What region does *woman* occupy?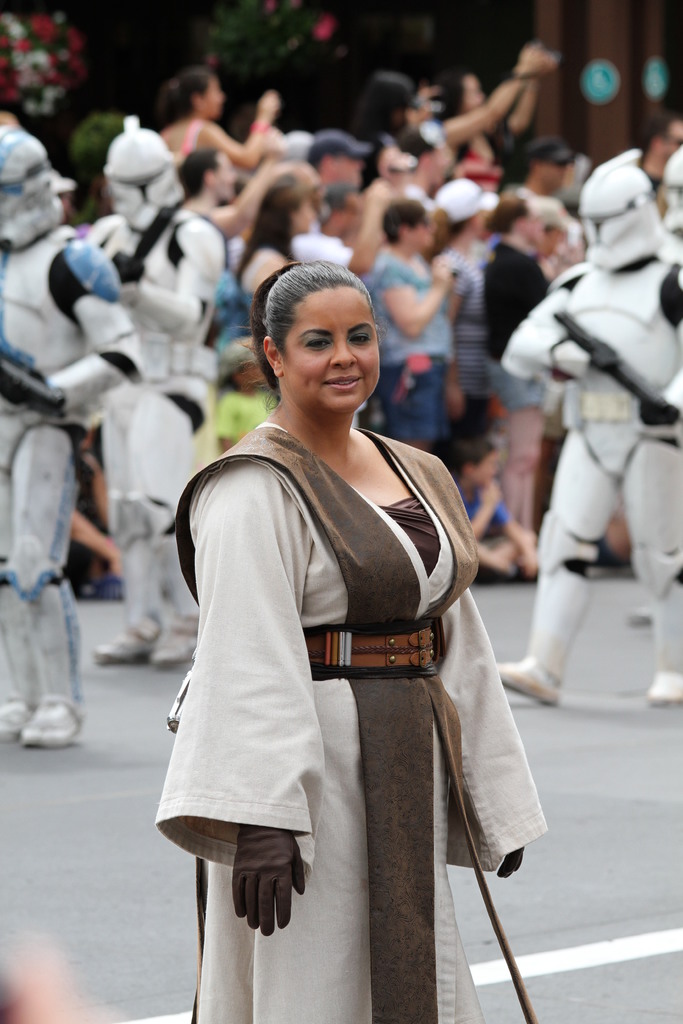
pyautogui.locateOnScreen(238, 191, 314, 300).
